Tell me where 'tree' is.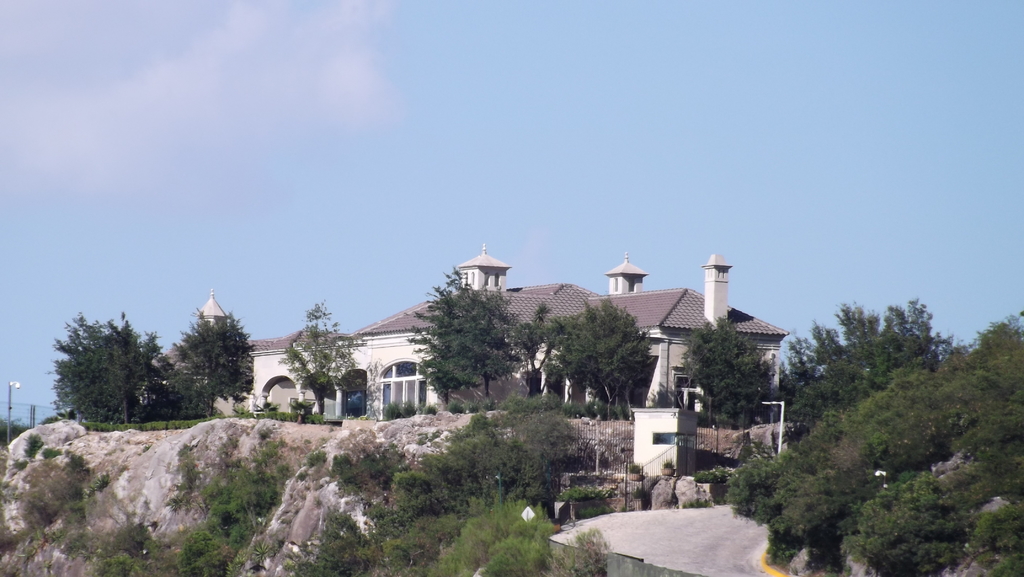
'tree' is at 780 298 972 439.
